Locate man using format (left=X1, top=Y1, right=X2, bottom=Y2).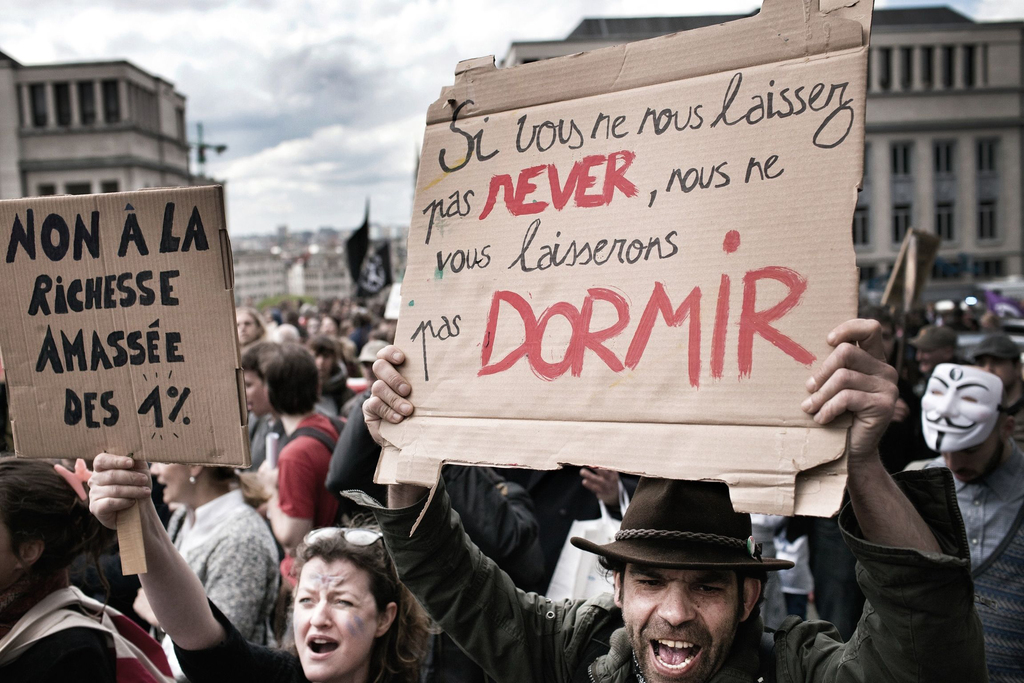
(left=241, top=340, right=284, bottom=466).
